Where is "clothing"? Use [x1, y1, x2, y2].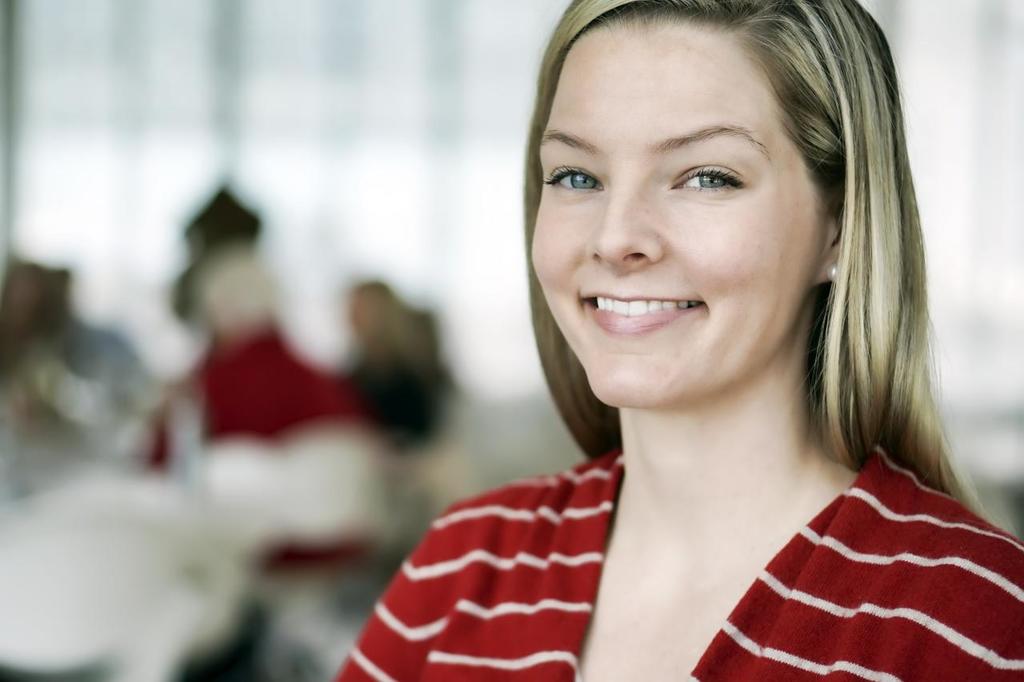
[323, 398, 1023, 674].
